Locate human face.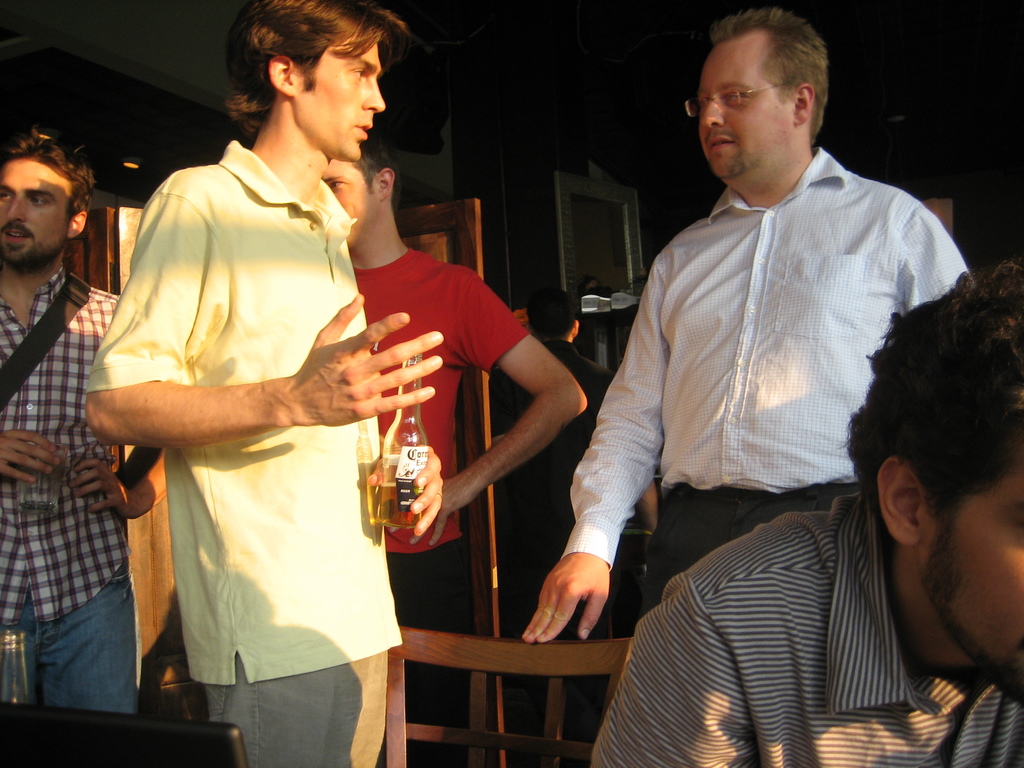
Bounding box: {"left": 300, "top": 42, "right": 386, "bottom": 158}.
